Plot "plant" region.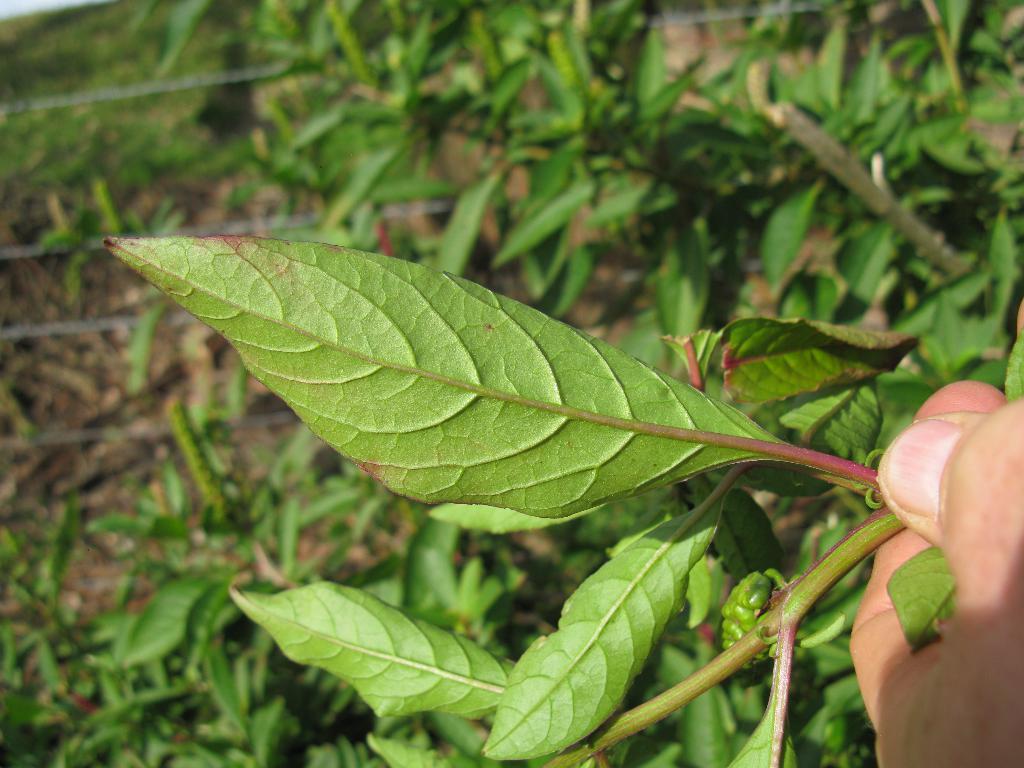
Plotted at [105,239,973,767].
